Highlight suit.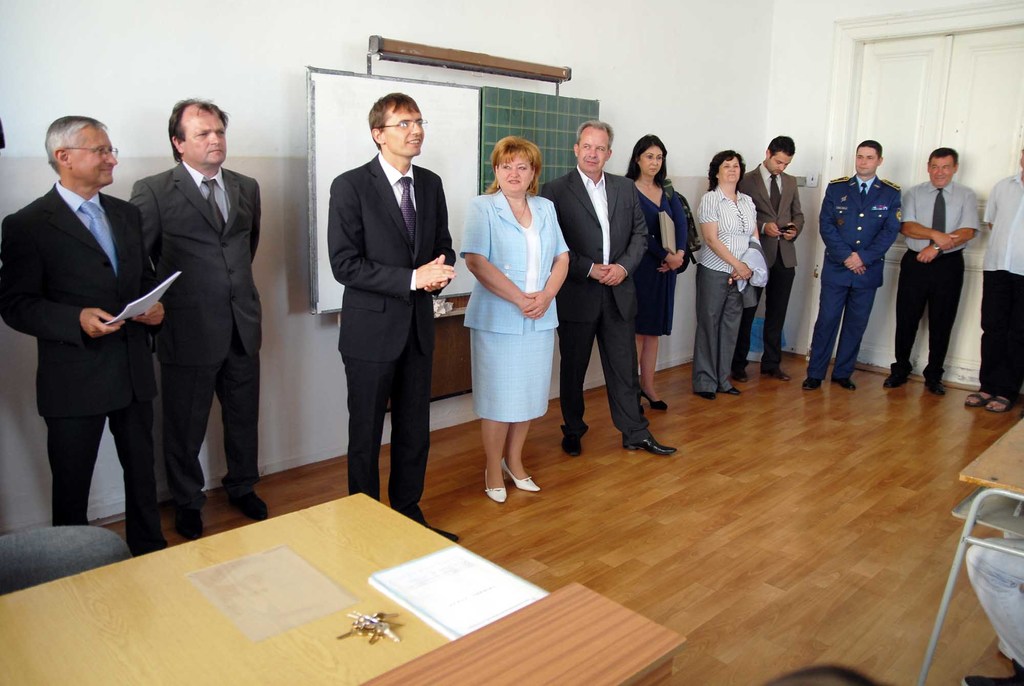
Highlighted region: <box>540,167,653,437</box>.
